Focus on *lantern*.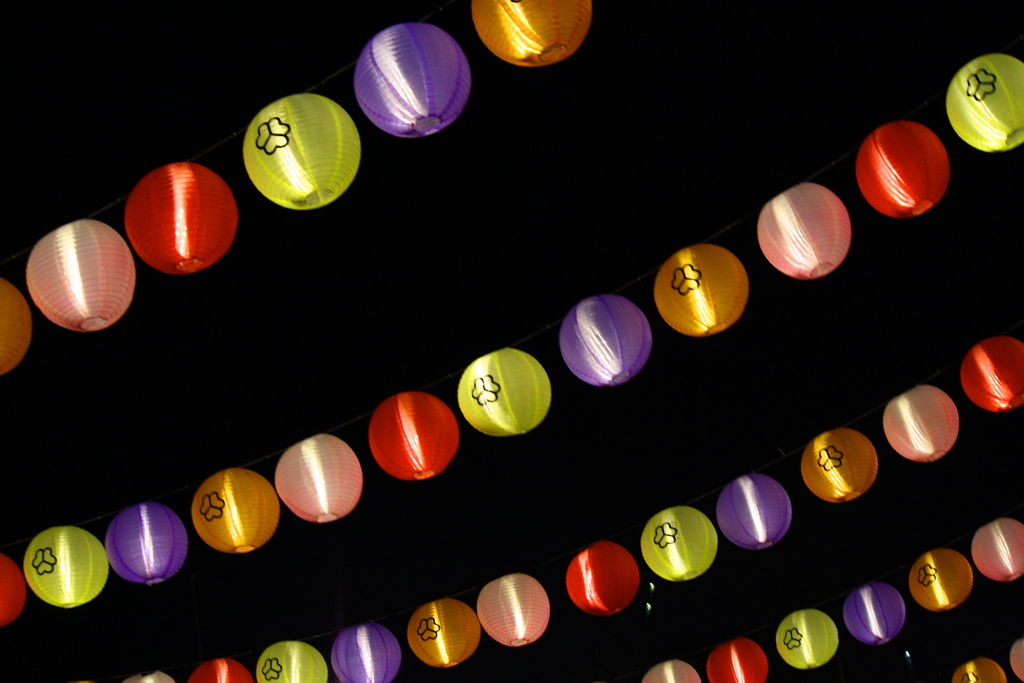
Focused at BBox(760, 181, 851, 278).
